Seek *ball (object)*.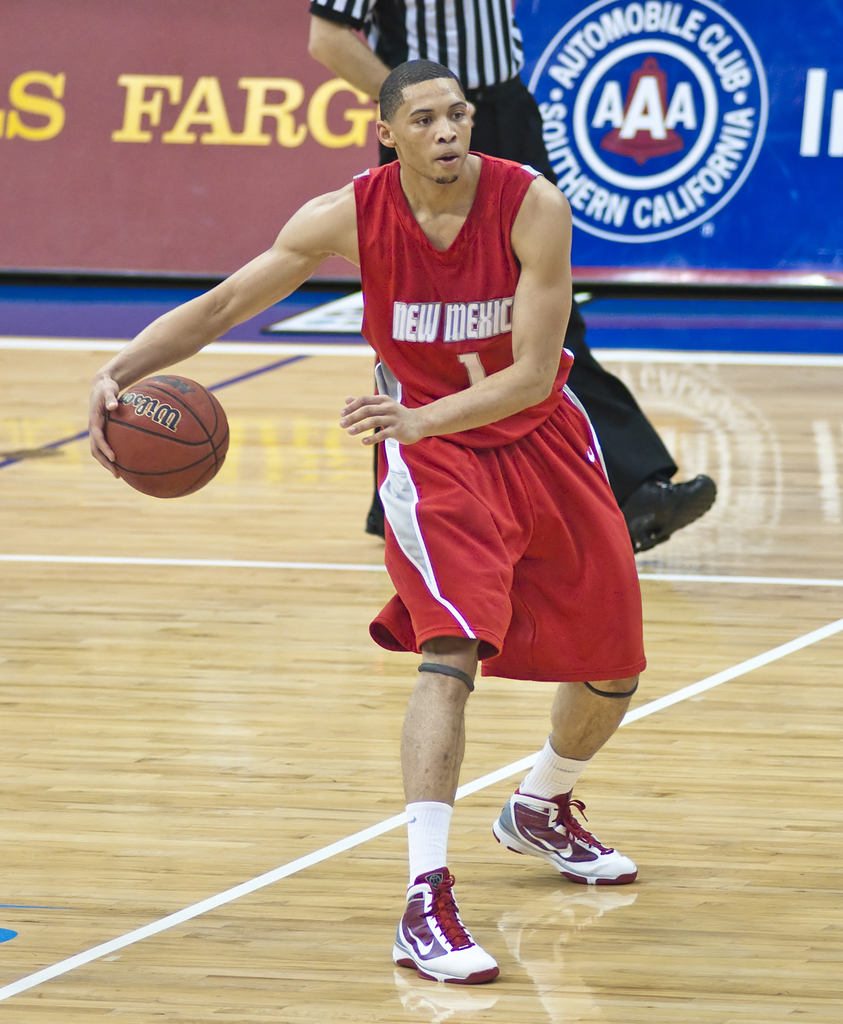
105,376,224,498.
